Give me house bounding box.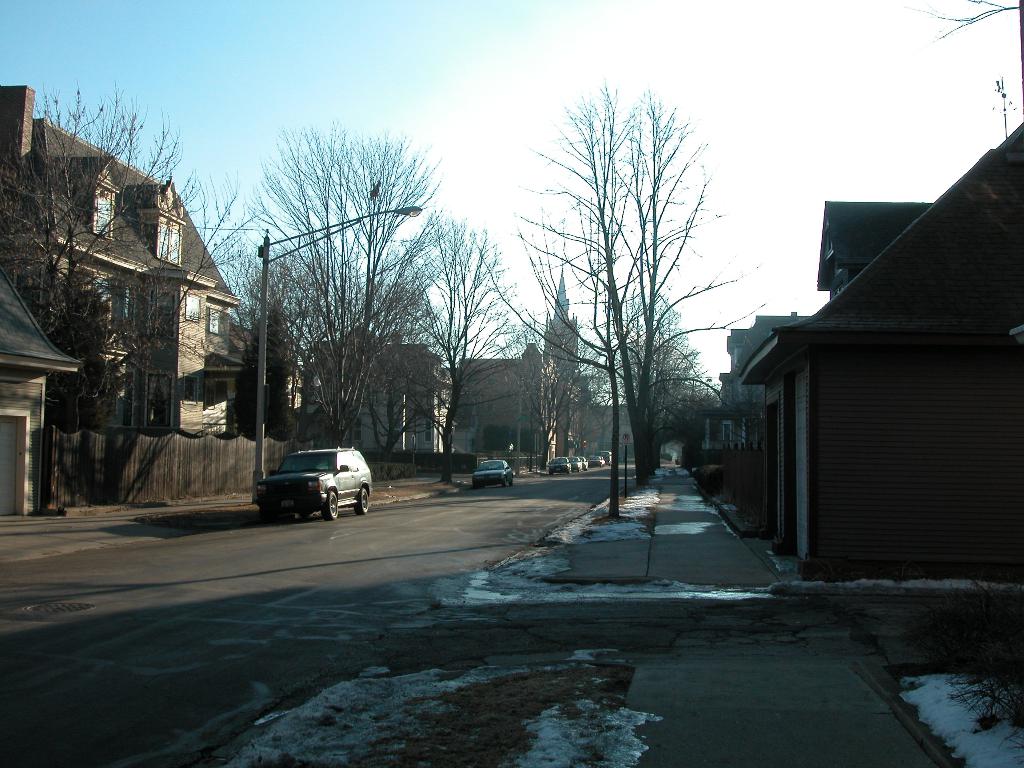
crop(676, 388, 744, 515).
